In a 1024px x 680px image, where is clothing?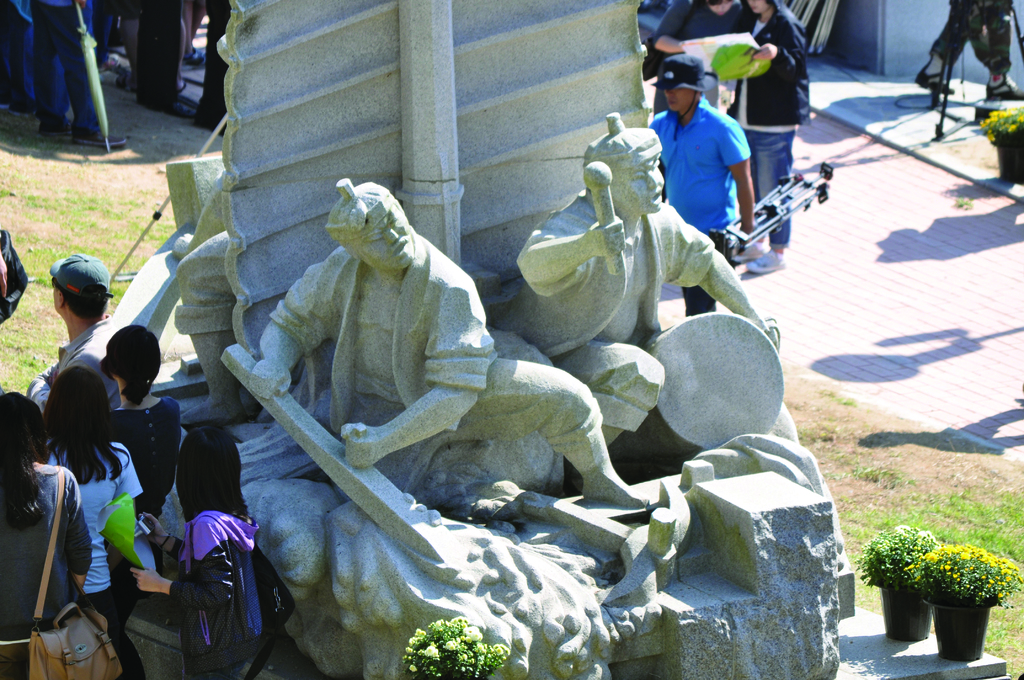
44/445/144/621.
